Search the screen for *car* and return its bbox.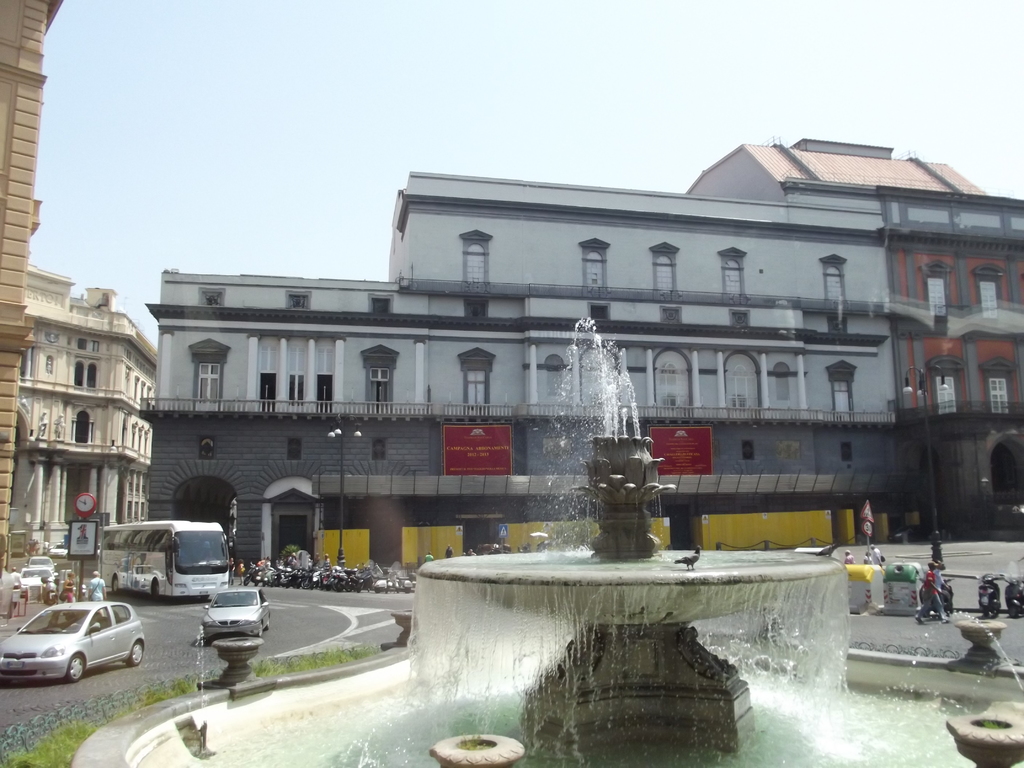
Found: <region>199, 587, 271, 632</region>.
